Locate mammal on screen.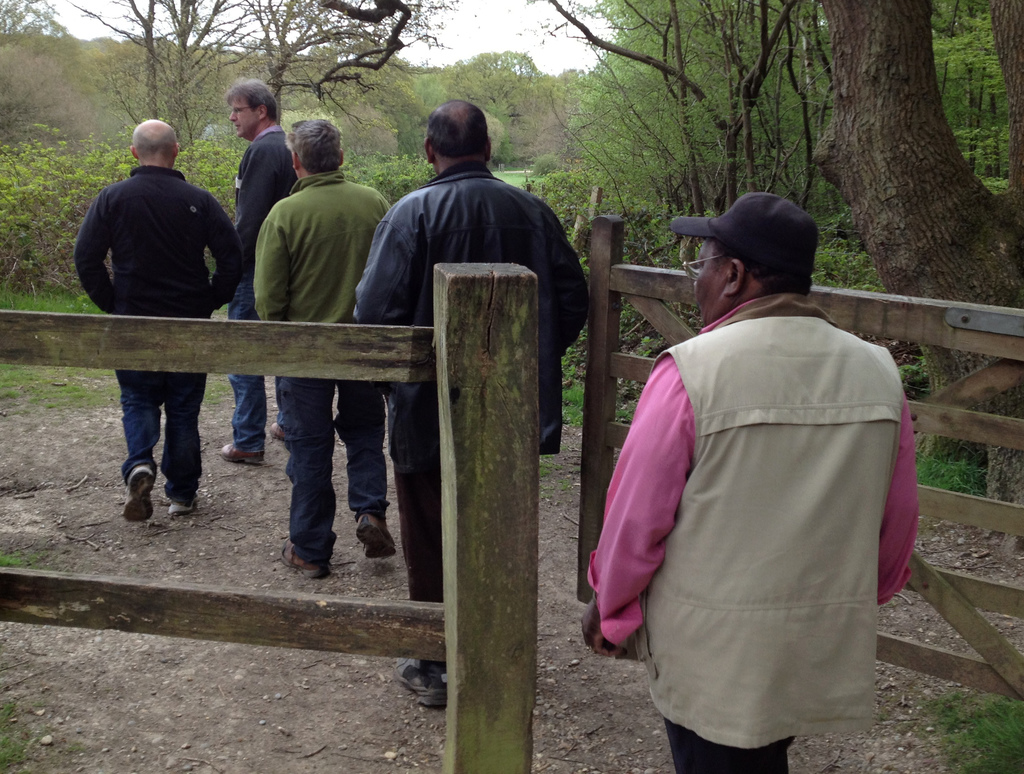
On screen at [246,118,387,579].
